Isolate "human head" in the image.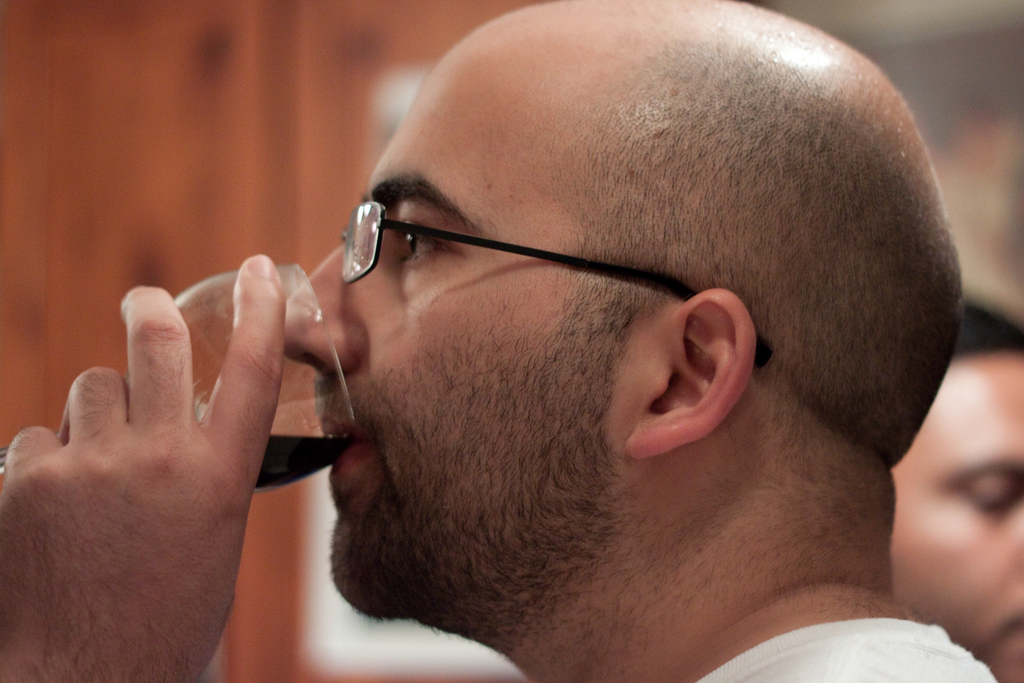
Isolated region: detection(342, 26, 926, 598).
